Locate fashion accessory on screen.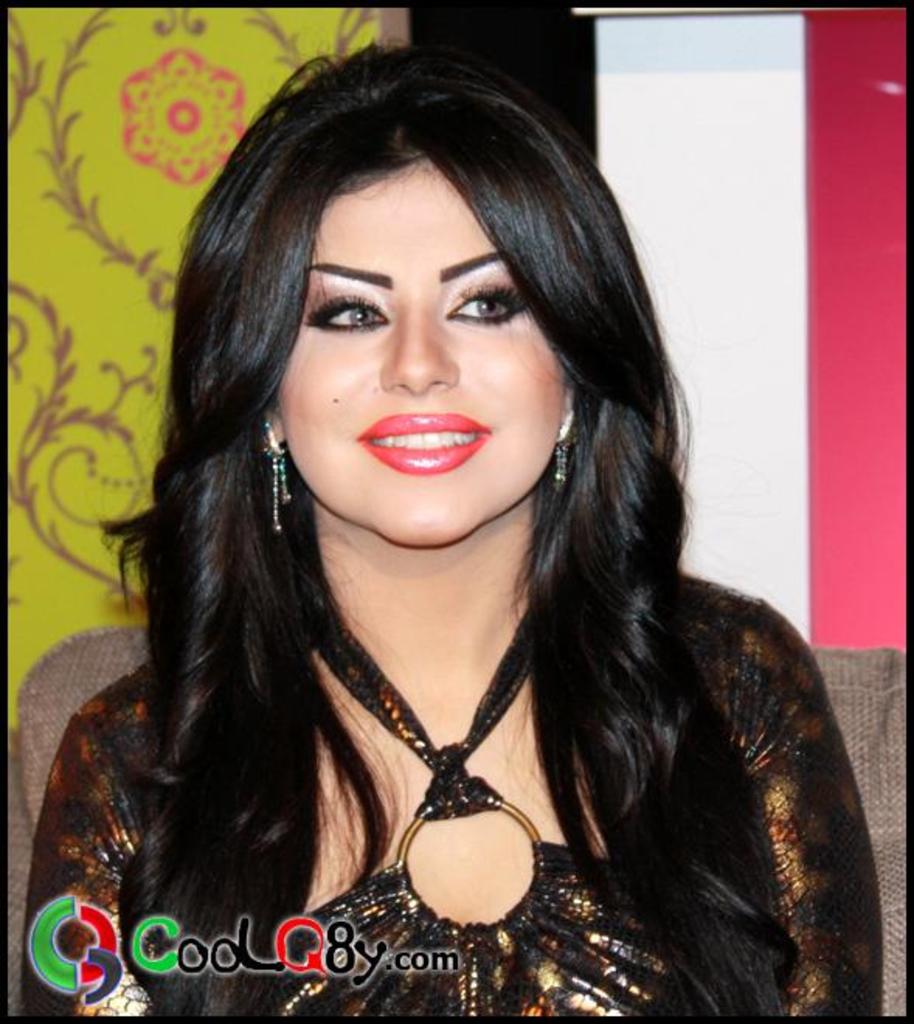
On screen at bbox(258, 420, 295, 535).
